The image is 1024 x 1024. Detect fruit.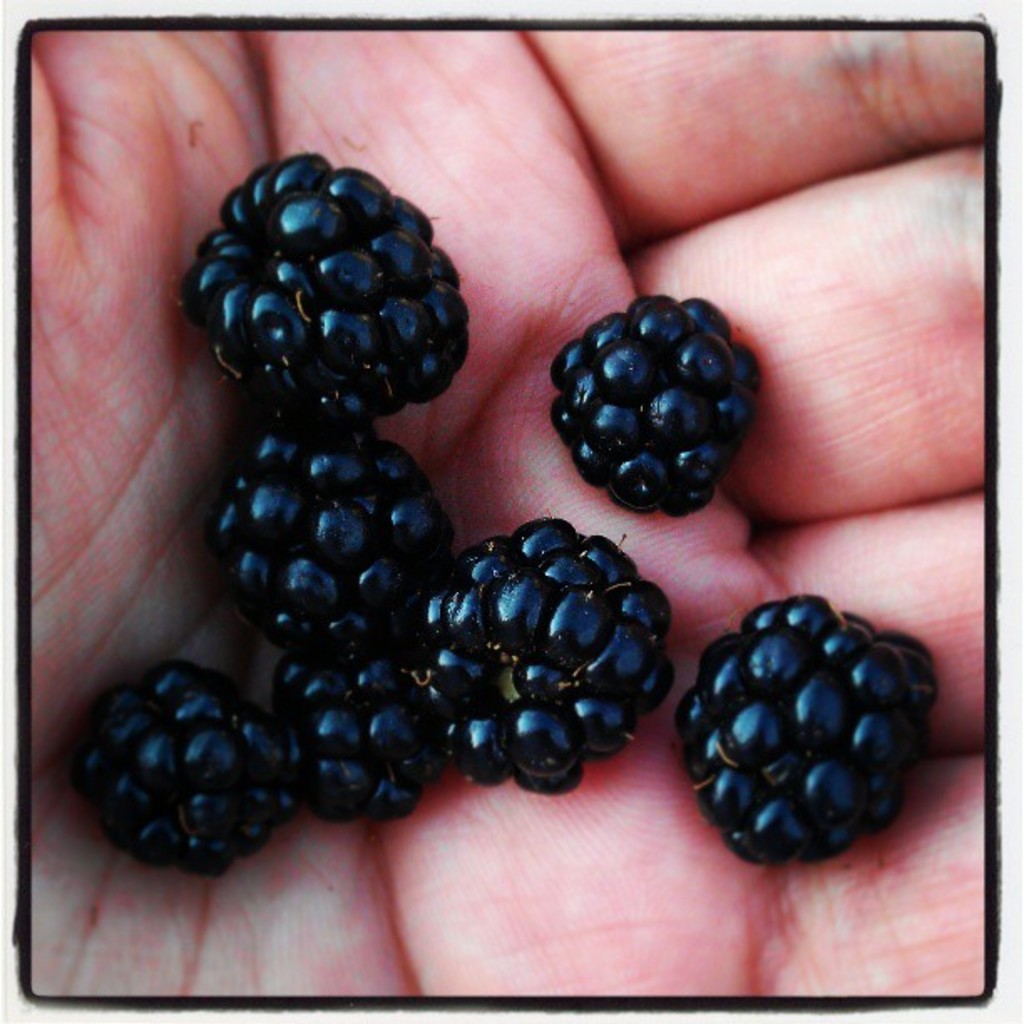
Detection: 74,658,284,878.
